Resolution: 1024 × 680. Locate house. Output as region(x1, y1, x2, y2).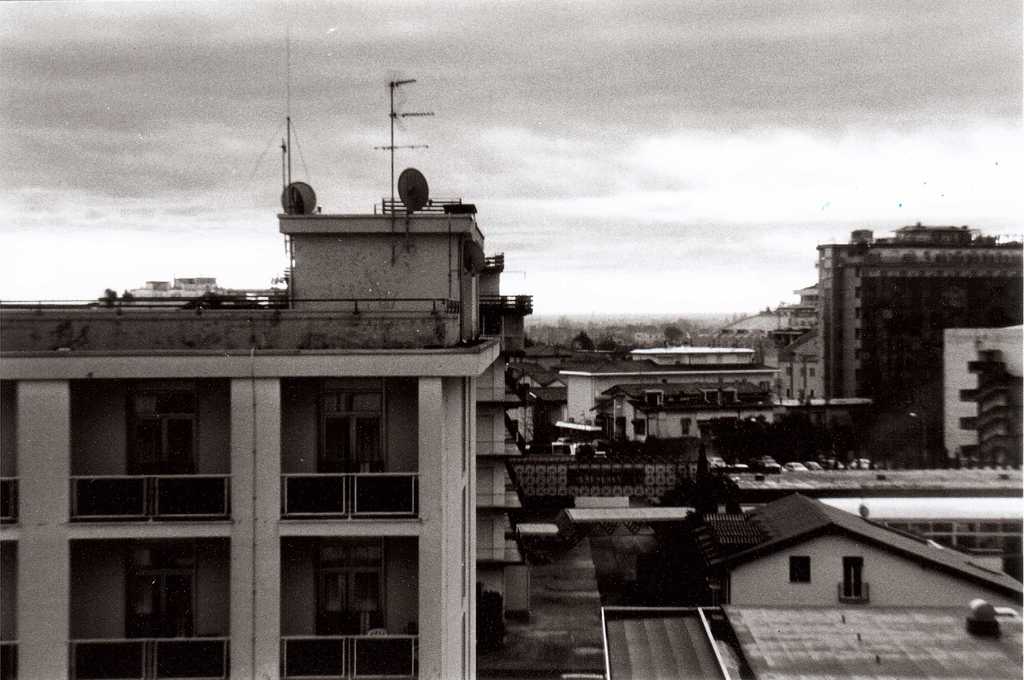
region(598, 605, 1023, 679).
